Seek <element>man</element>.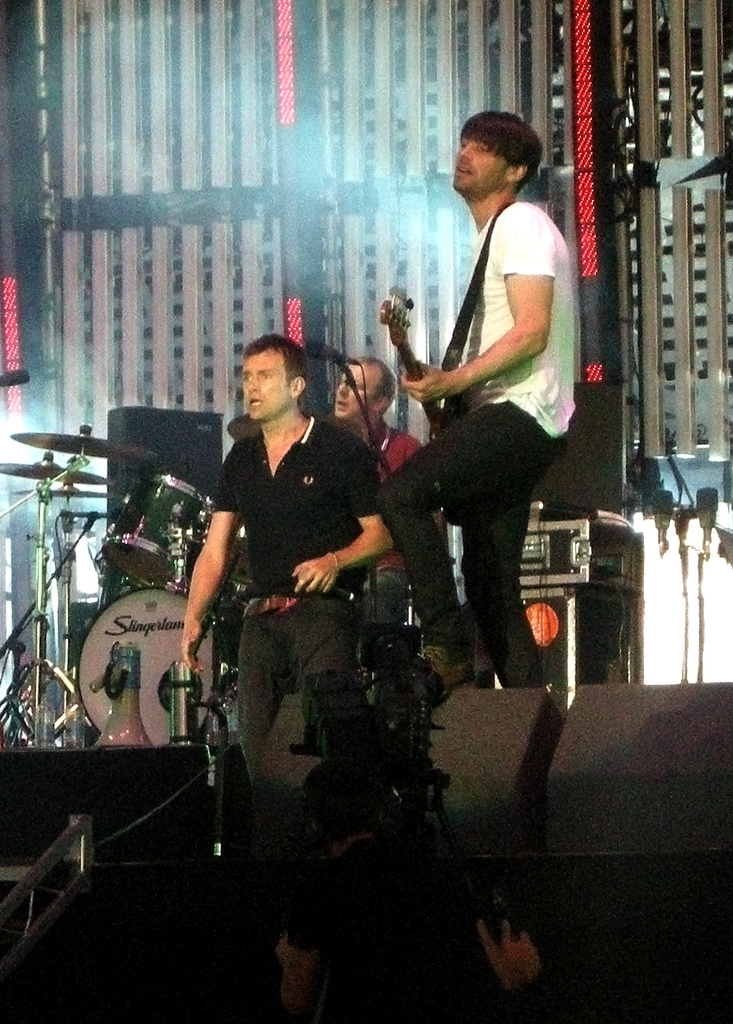
BBox(272, 769, 548, 1023).
